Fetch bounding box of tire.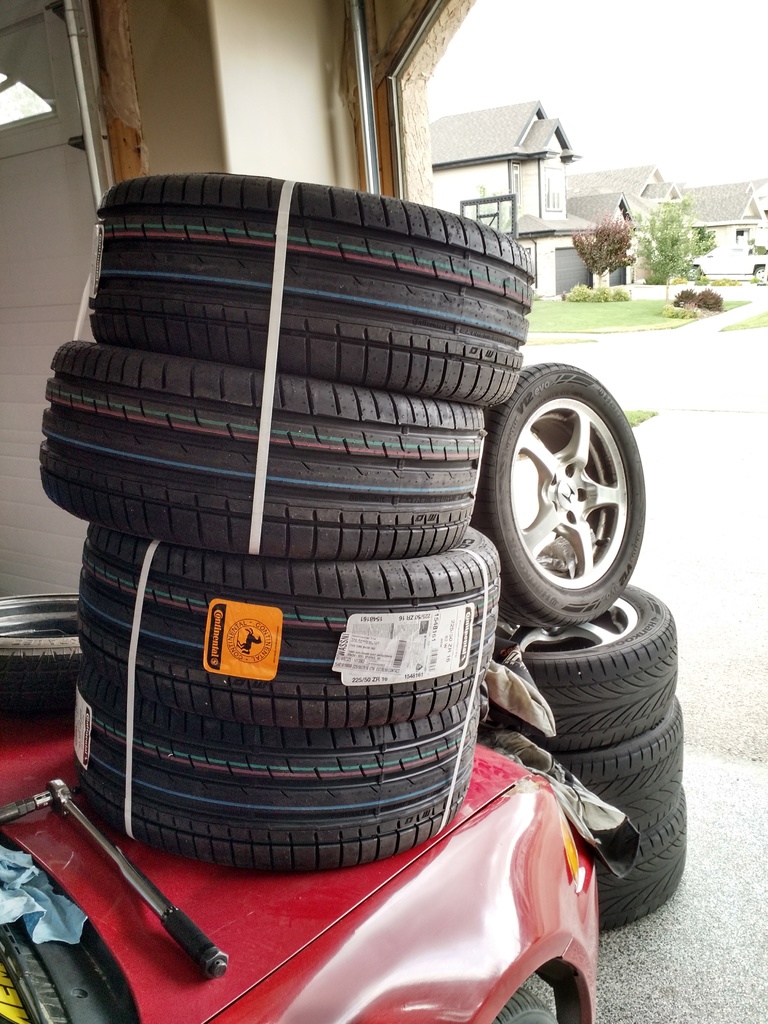
Bbox: (90, 173, 538, 400).
